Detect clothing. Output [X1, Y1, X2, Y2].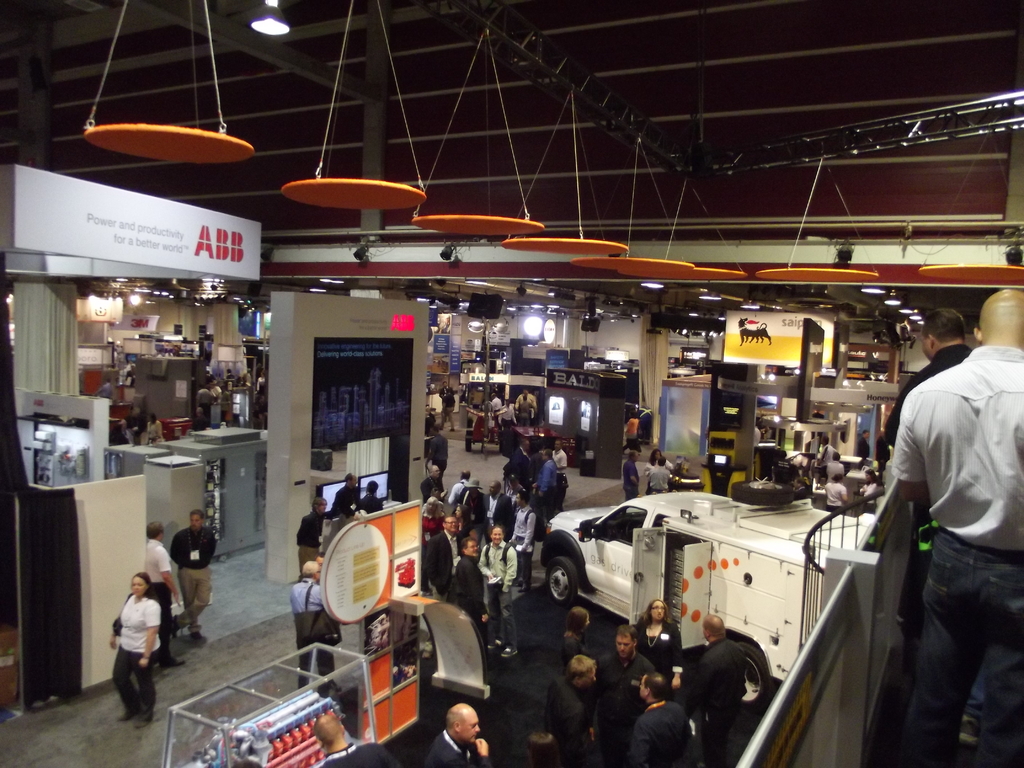
[506, 447, 531, 487].
